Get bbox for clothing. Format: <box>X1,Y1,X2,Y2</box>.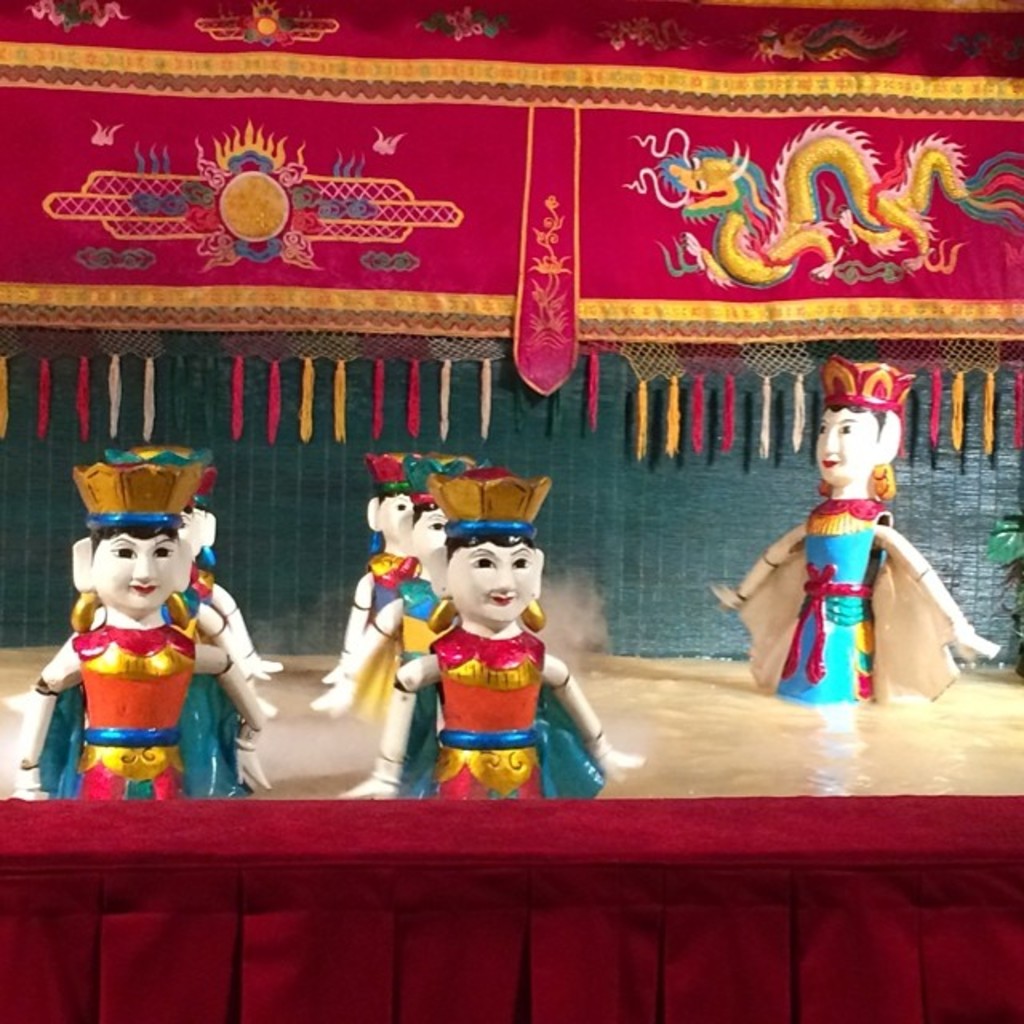
<box>730,496,968,714</box>.
